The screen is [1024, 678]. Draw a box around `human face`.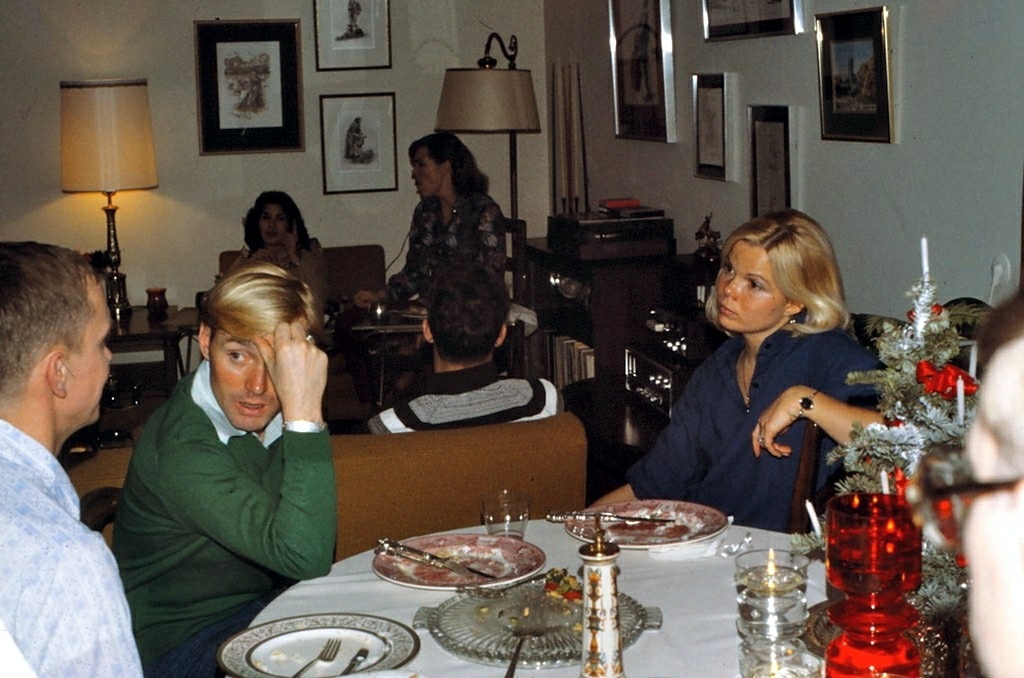
left=410, top=155, right=438, bottom=203.
